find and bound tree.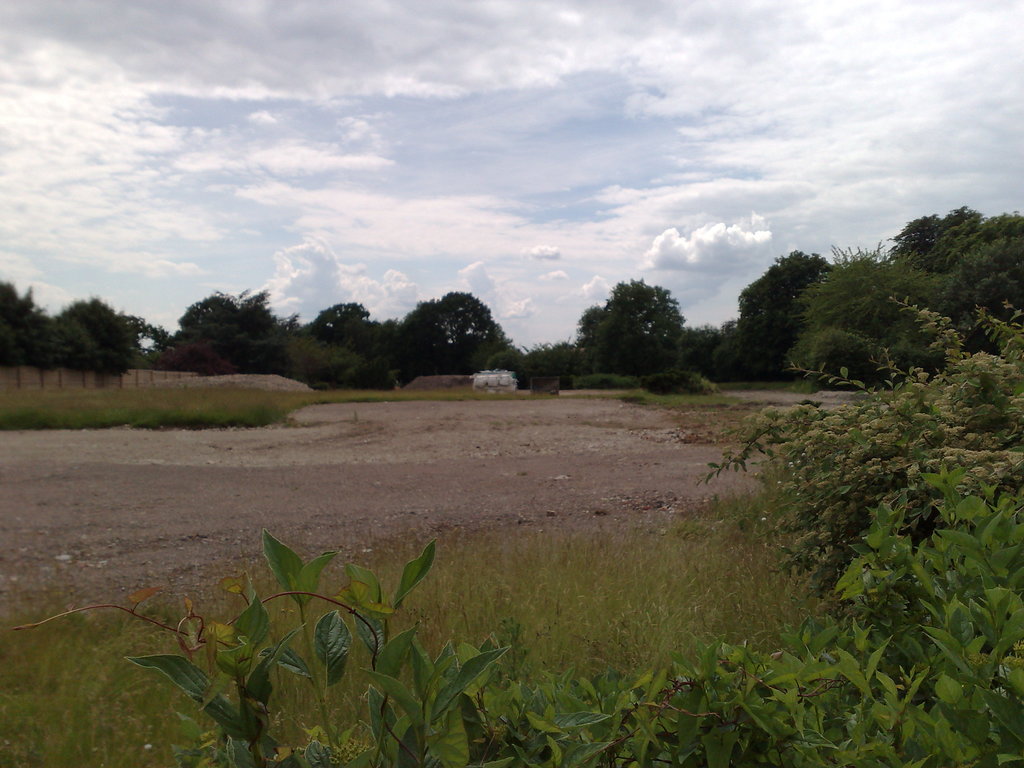
Bound: {"x1": 703, "y1": 248, "x2": 825, "y2": 374}.
